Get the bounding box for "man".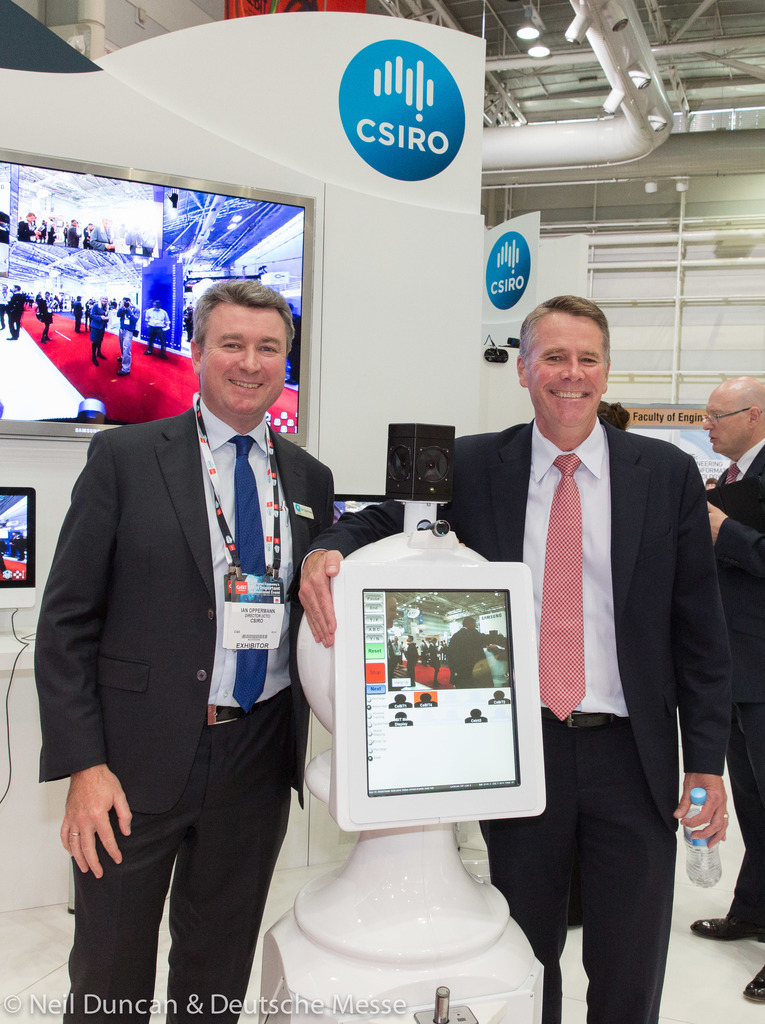
35,214,344,995.
